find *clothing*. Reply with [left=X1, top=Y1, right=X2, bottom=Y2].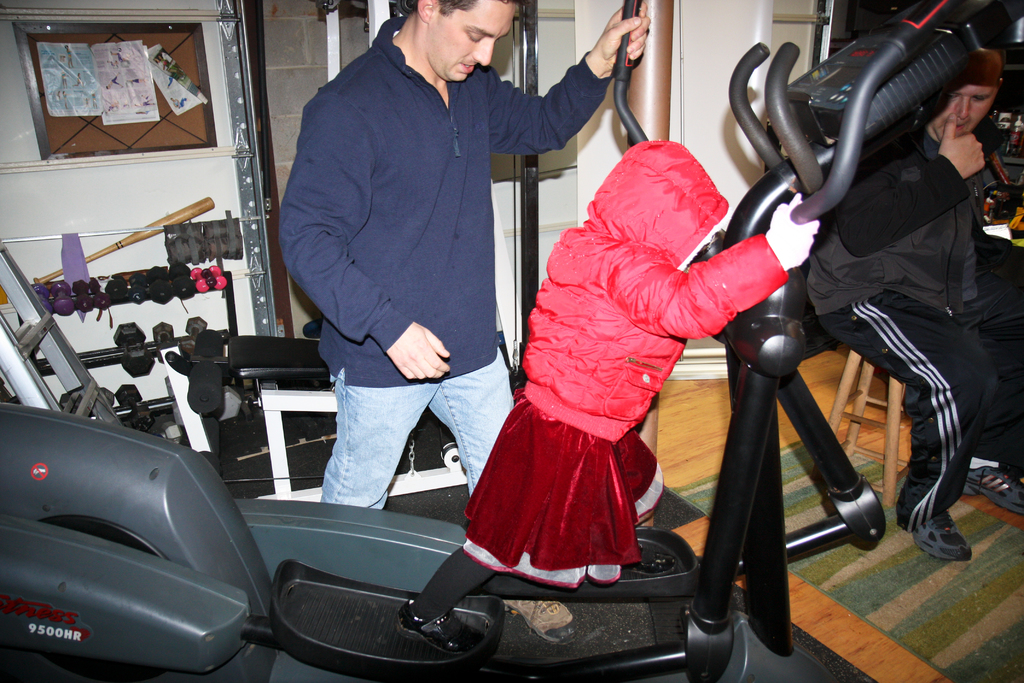
[left=804, top=120, right=1023, bottom=534].
